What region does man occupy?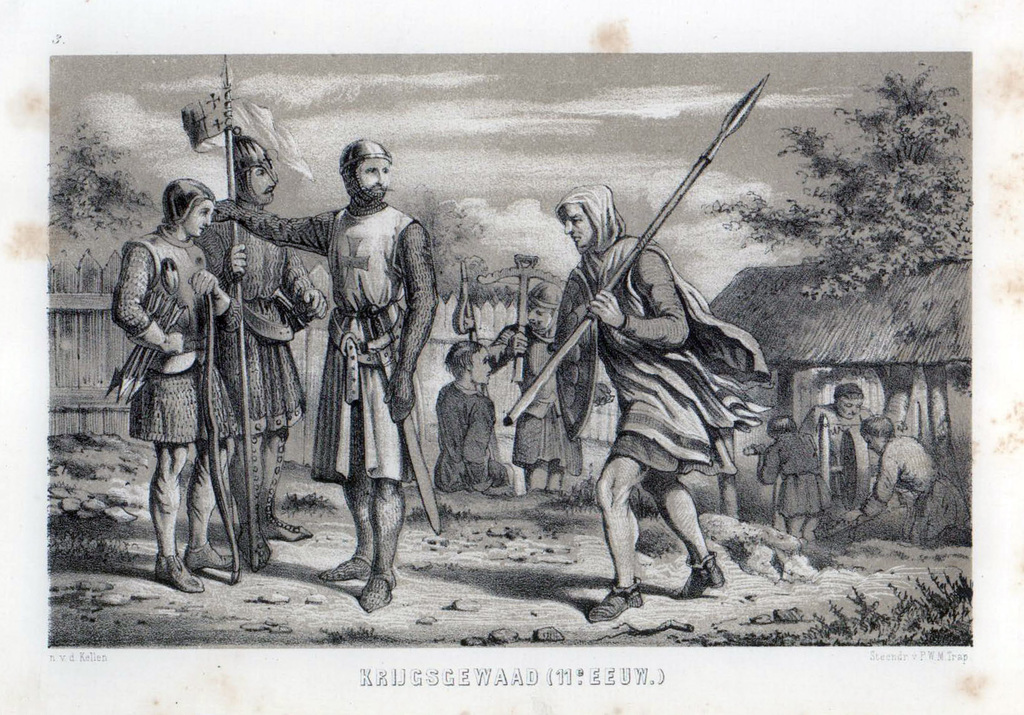
(545,169,776,621).
